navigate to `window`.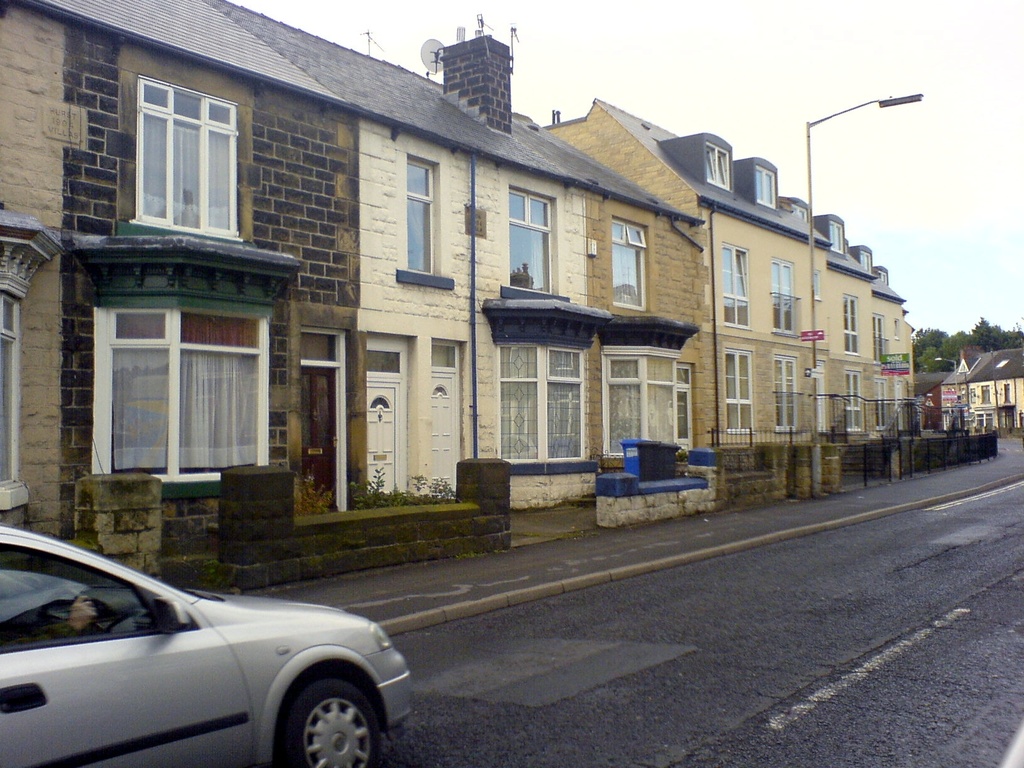
Navigation target: 609 355 683 452.
